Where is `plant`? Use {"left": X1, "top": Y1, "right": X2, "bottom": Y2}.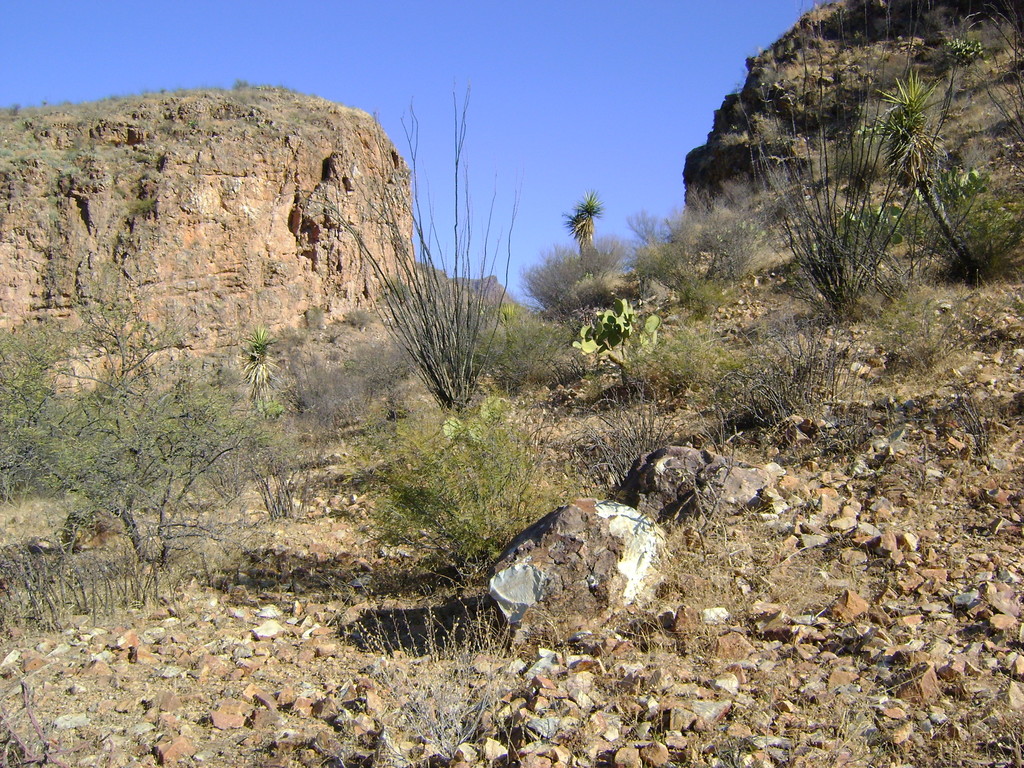
{"left": 330, "top": 579, "right": 545, "bottom": 767}.
